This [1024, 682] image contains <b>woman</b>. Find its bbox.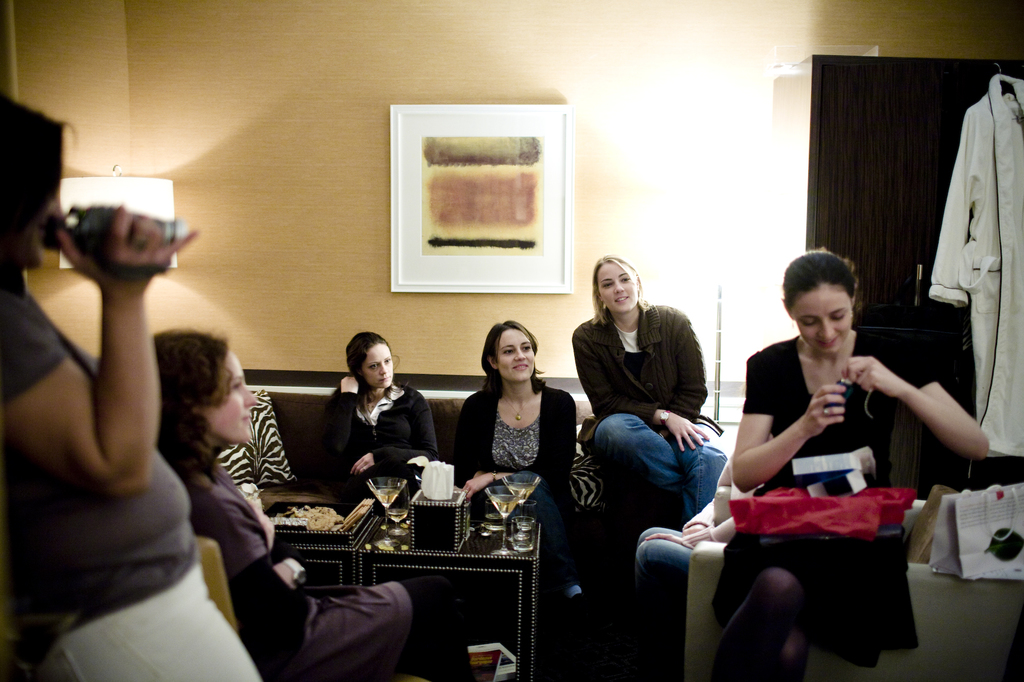
(572, 258, 722, 541).
